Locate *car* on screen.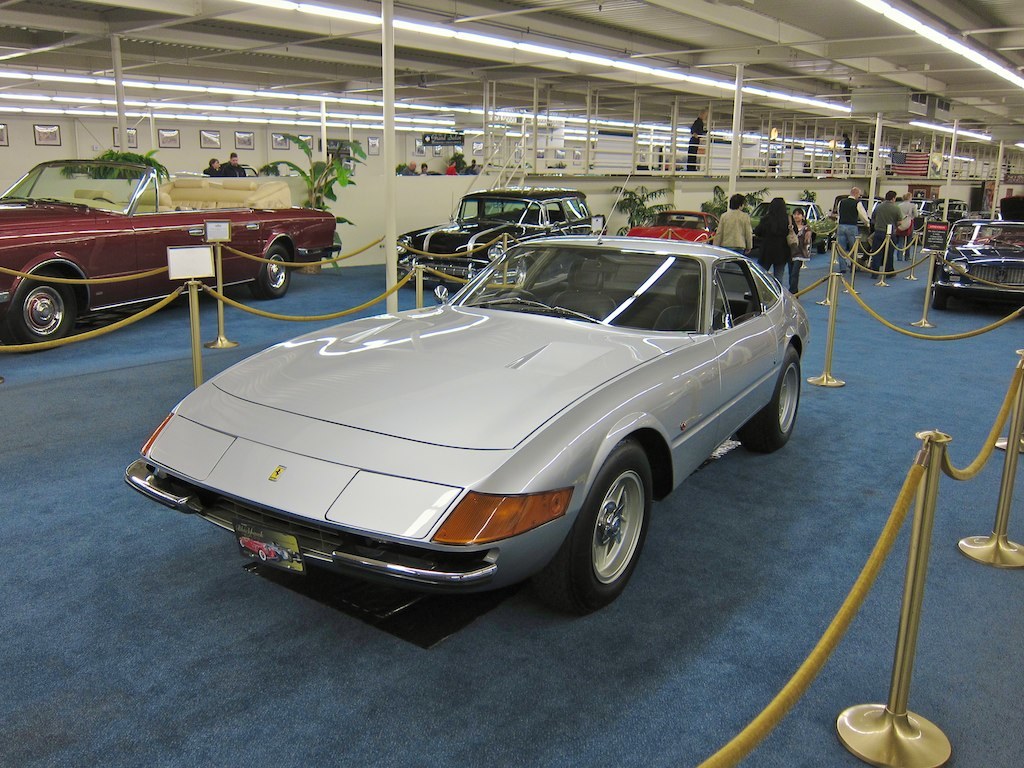
On screen at [left=123, top=235, right=811, bottom=610].
